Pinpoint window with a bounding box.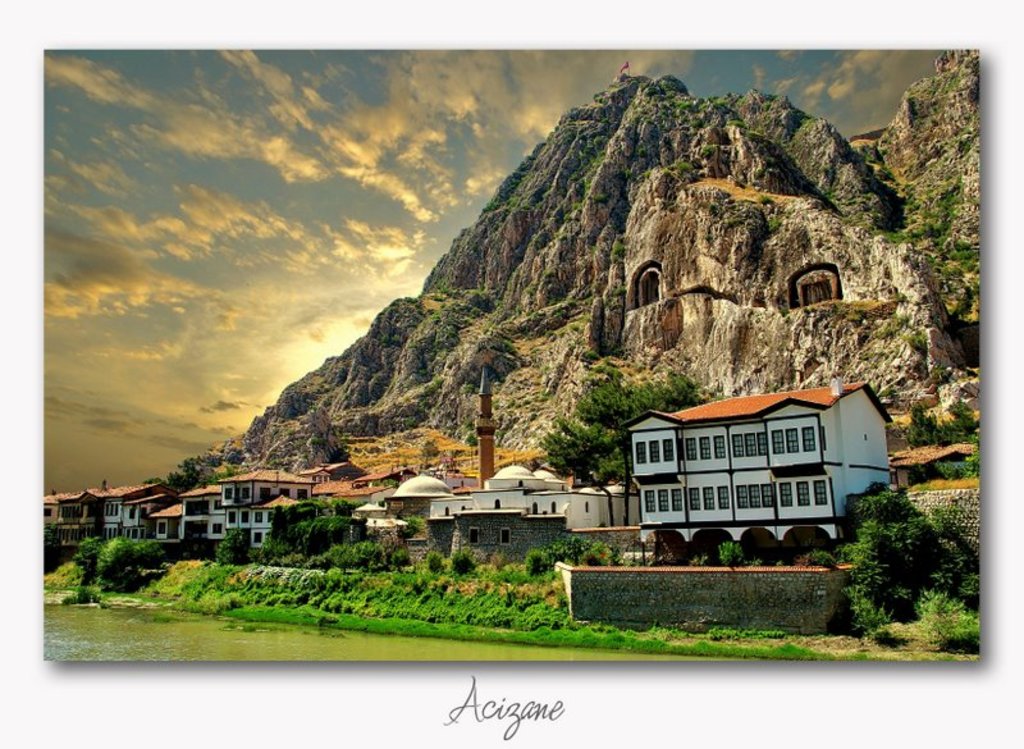
(left=718, top=487, right=726, bottom=511).
